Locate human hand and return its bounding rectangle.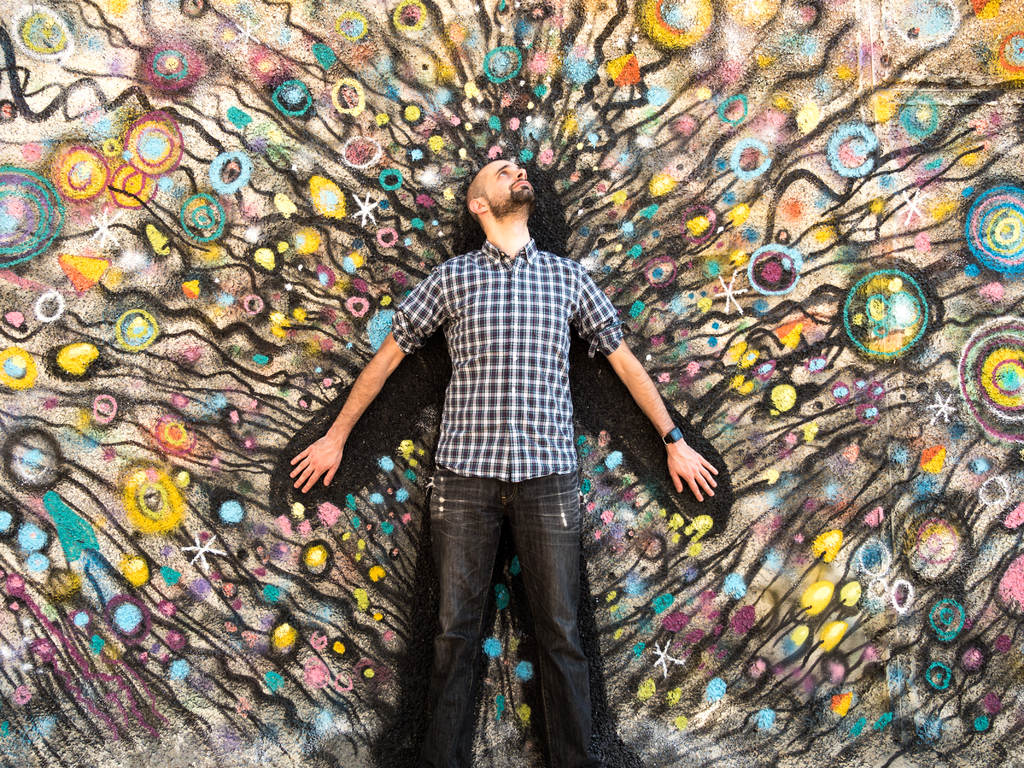
291 434 341 495.
